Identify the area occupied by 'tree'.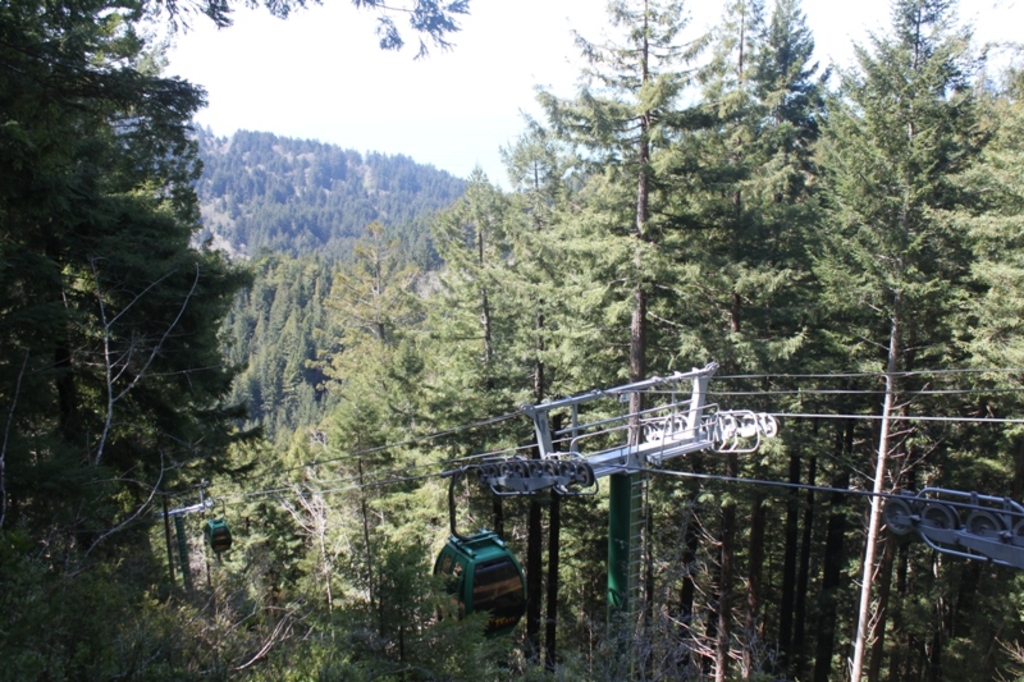
Area: (x1=791, y1=19, x2=1001, y2=614).
